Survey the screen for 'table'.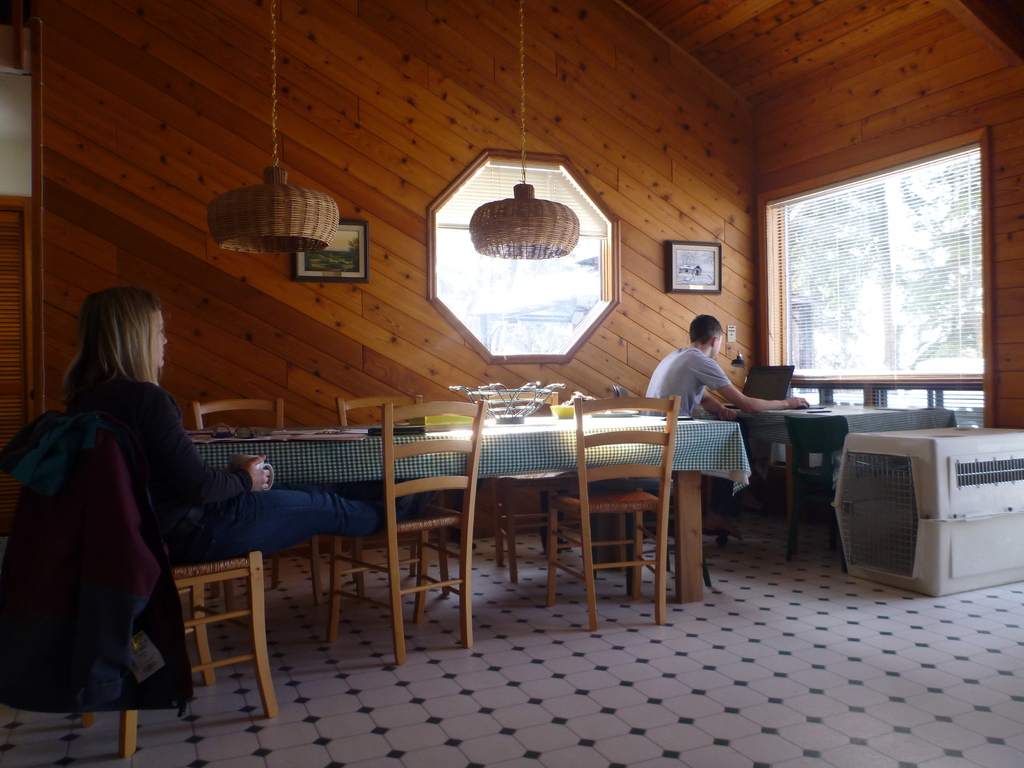
Survey found: select_region(186, 412, 751, 598).
